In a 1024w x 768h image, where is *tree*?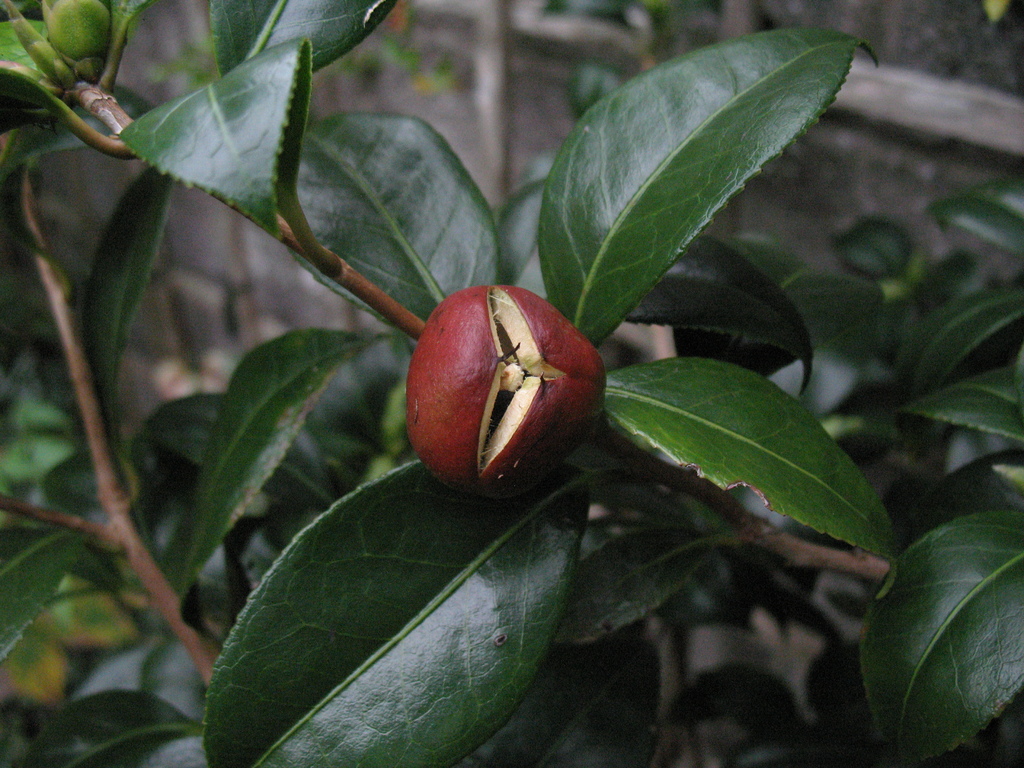
BBox(0, 0, 1023, 767).
